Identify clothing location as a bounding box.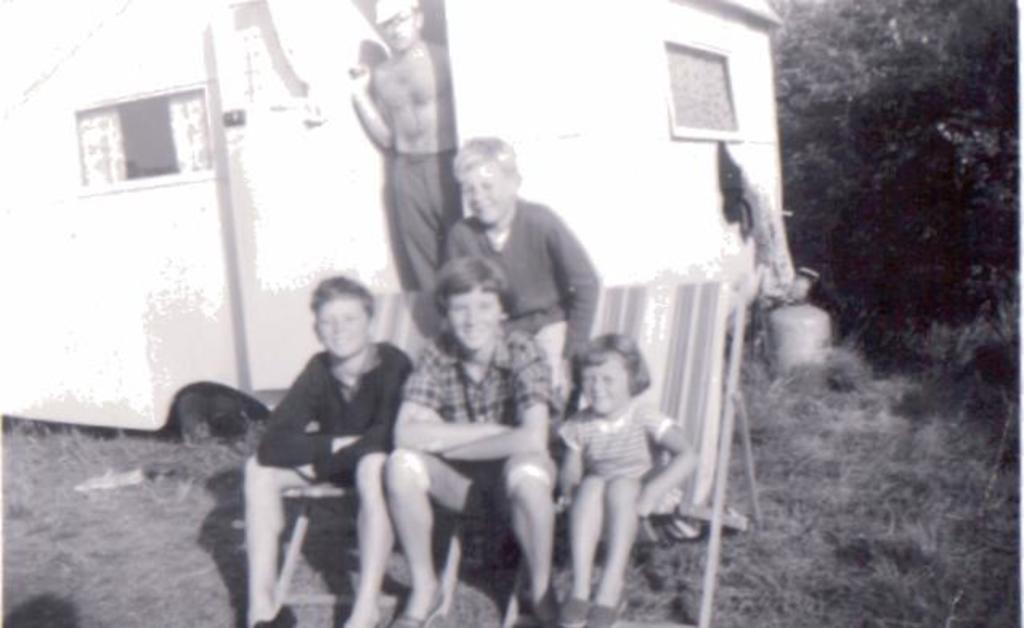
bbox=[441, 194, 595, 414].
